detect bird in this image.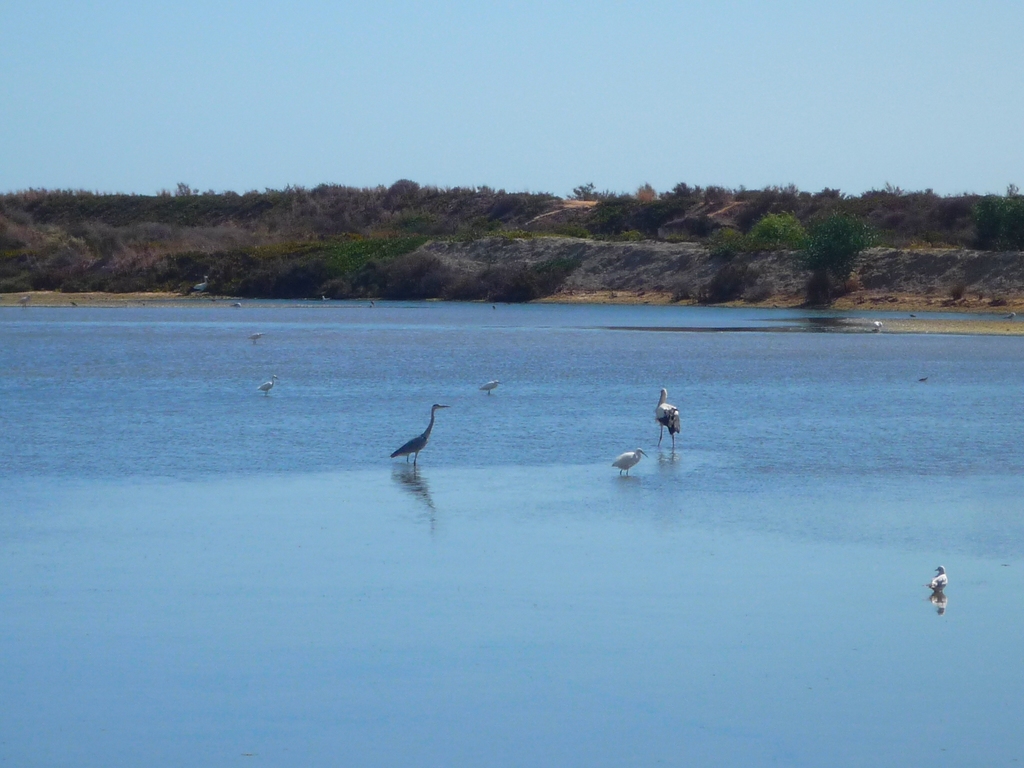
Detection: 323:296:332:303.
